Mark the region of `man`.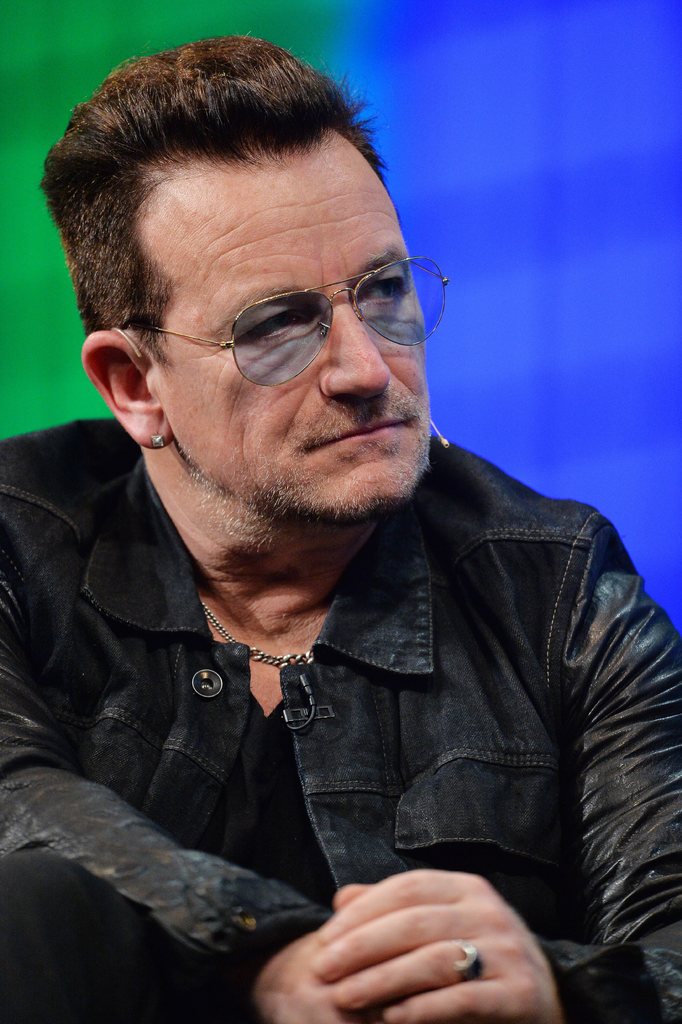
Region: 0:34:681:1023.
